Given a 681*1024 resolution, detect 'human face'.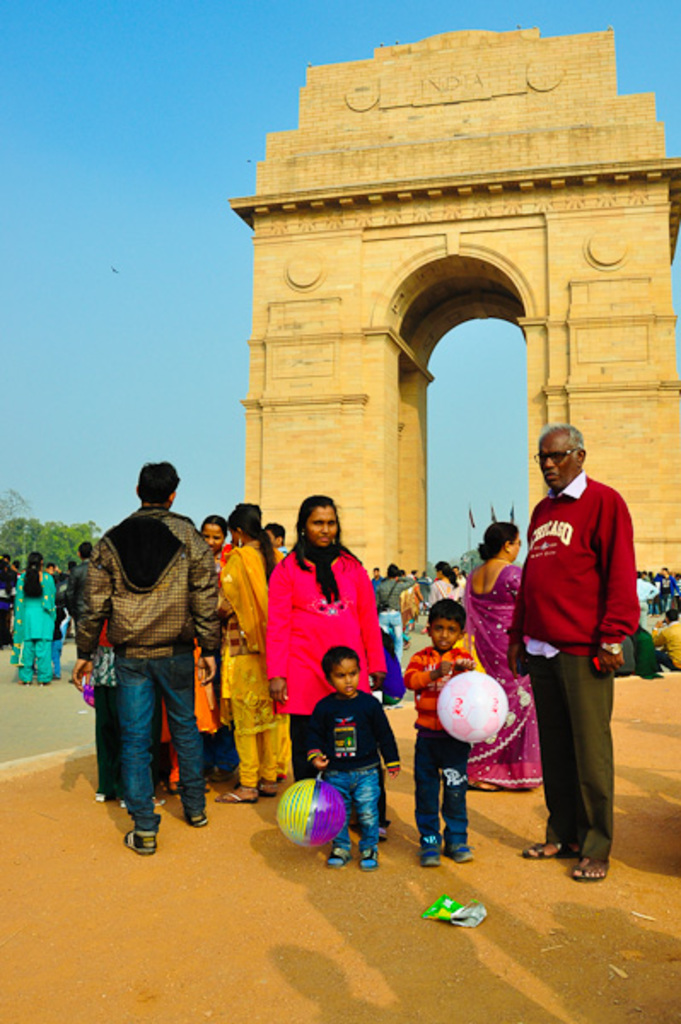
x1=304, y1=503, x2=336, y2=544.
